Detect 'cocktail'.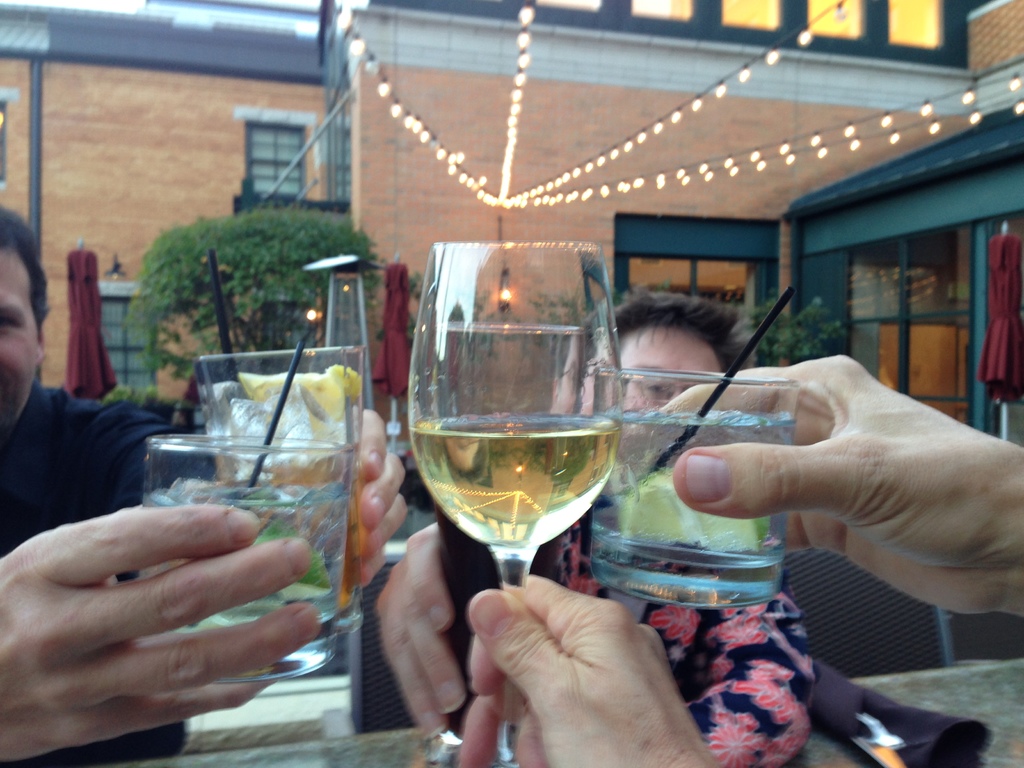
Detected at [140, 331, 351, 679].
